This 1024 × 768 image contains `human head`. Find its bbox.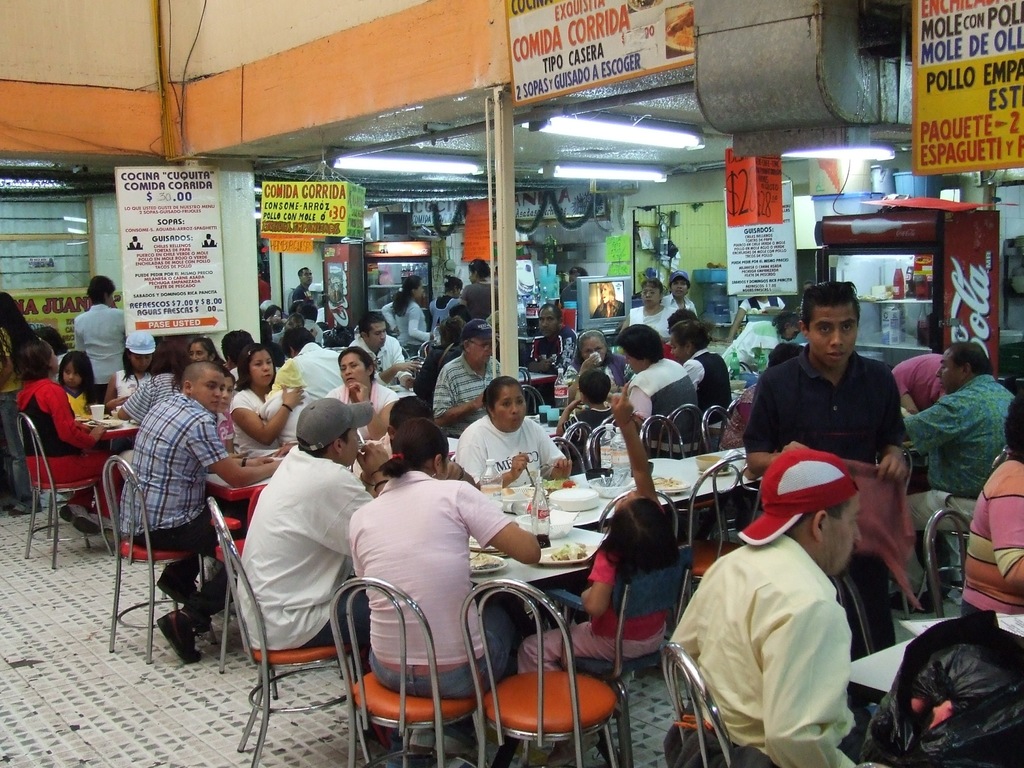
bbox=[375, 417, 451, 479].
